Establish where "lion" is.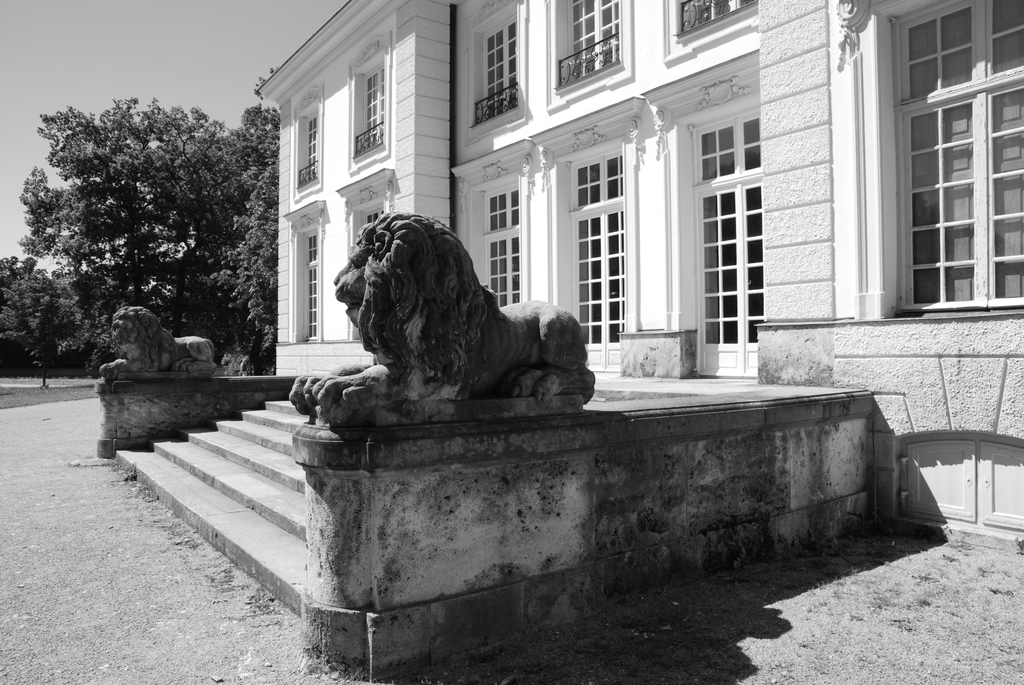
Established at Rect(285, 212, 598, 415).
